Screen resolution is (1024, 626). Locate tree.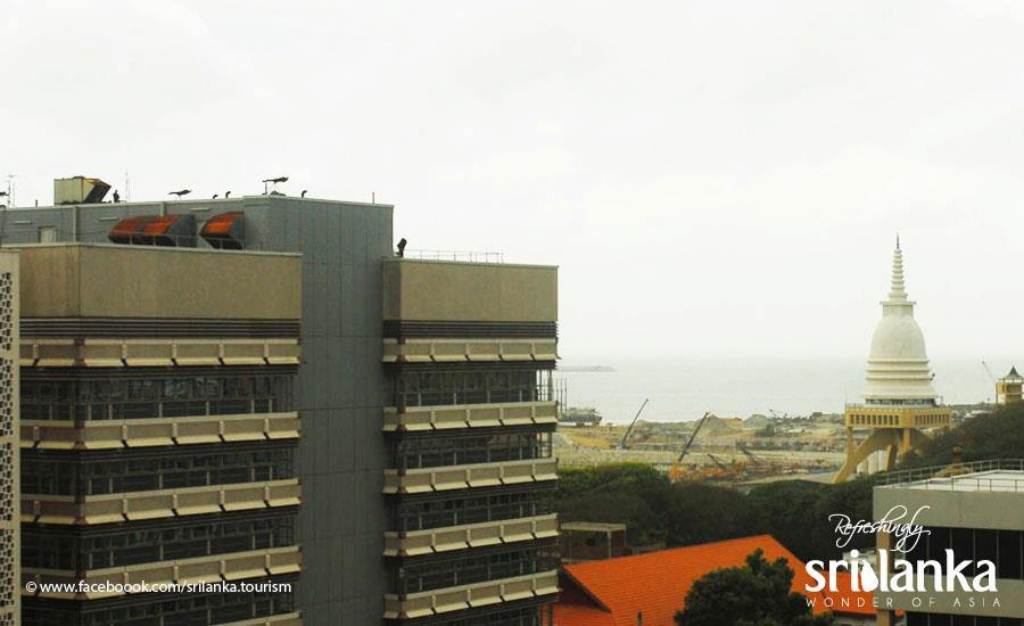
634:541:819:625.
